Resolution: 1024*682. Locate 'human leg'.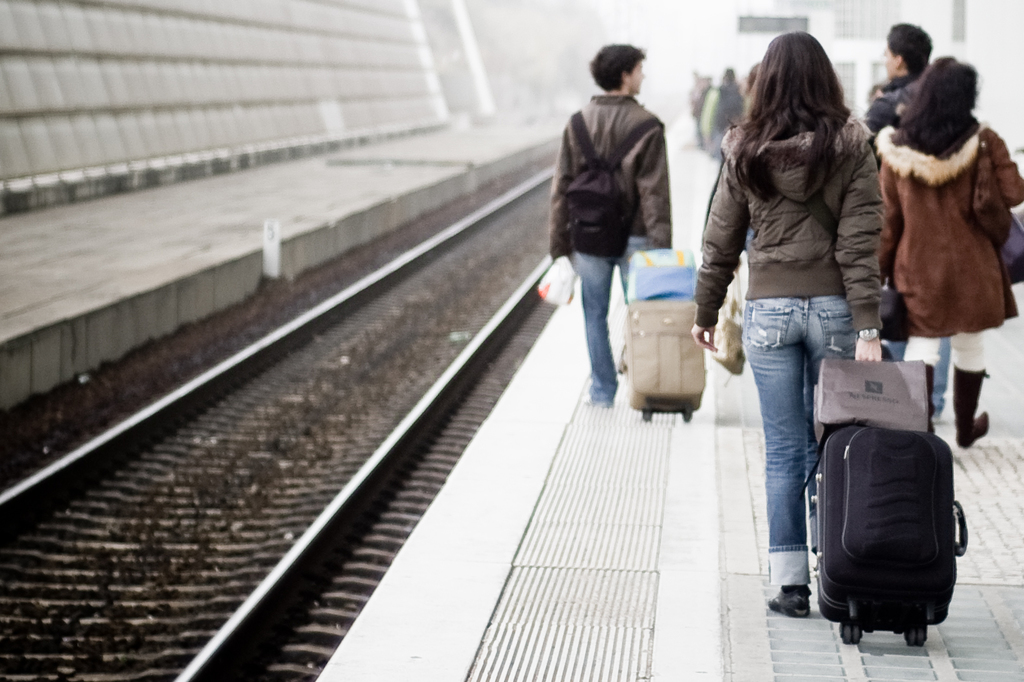
box=[802, 300, 867, 376].
